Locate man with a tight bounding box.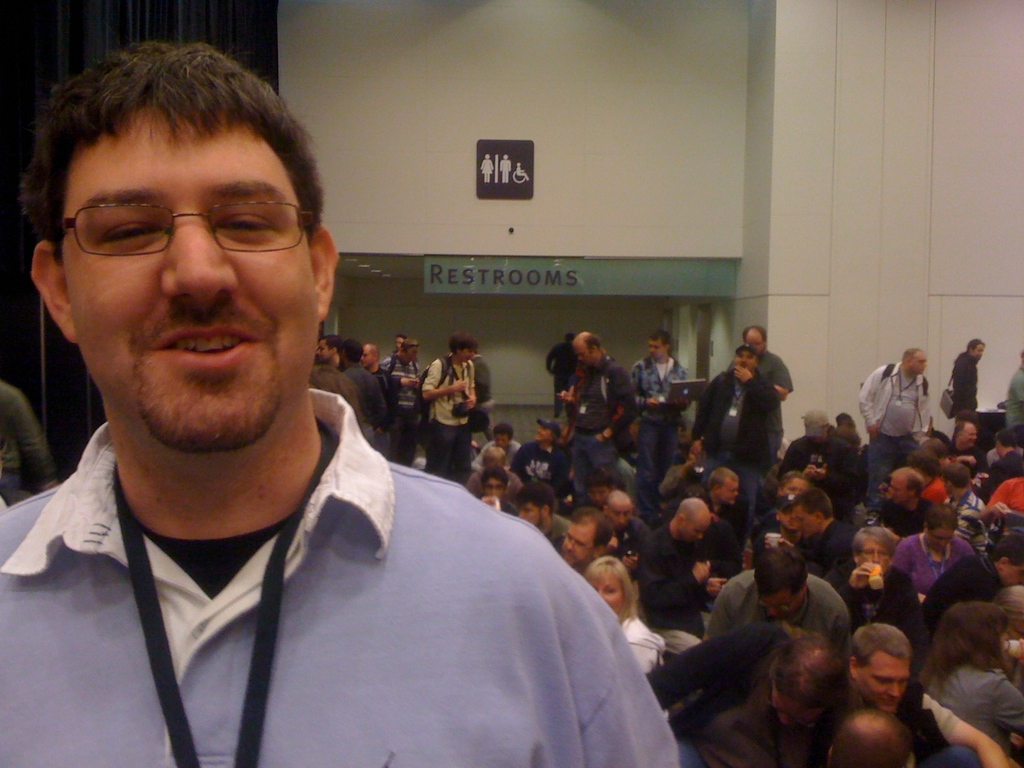
<box>846,529,928,630</box>.
